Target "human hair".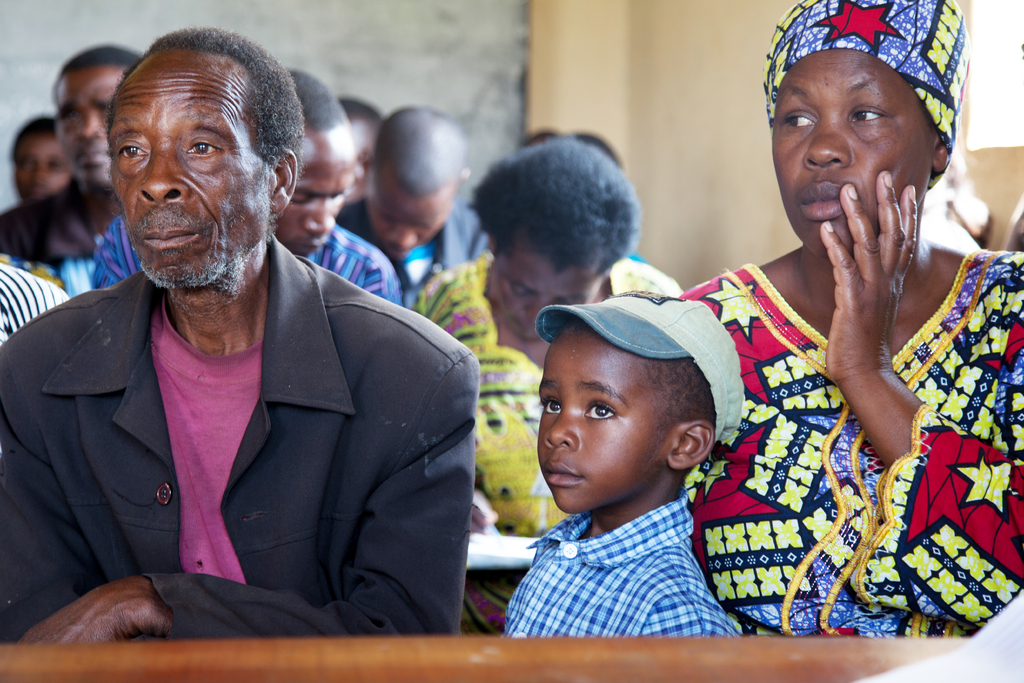
Target region: 557 313 712 478.
